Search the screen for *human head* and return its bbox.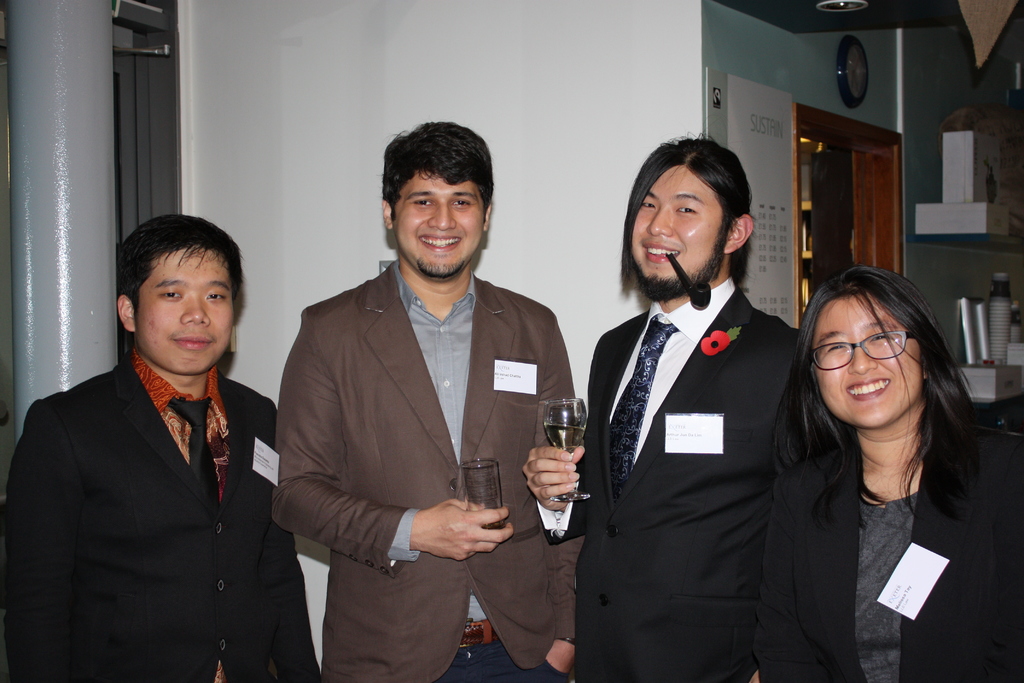
Found: l=363, t=118, r=511, b=279.
